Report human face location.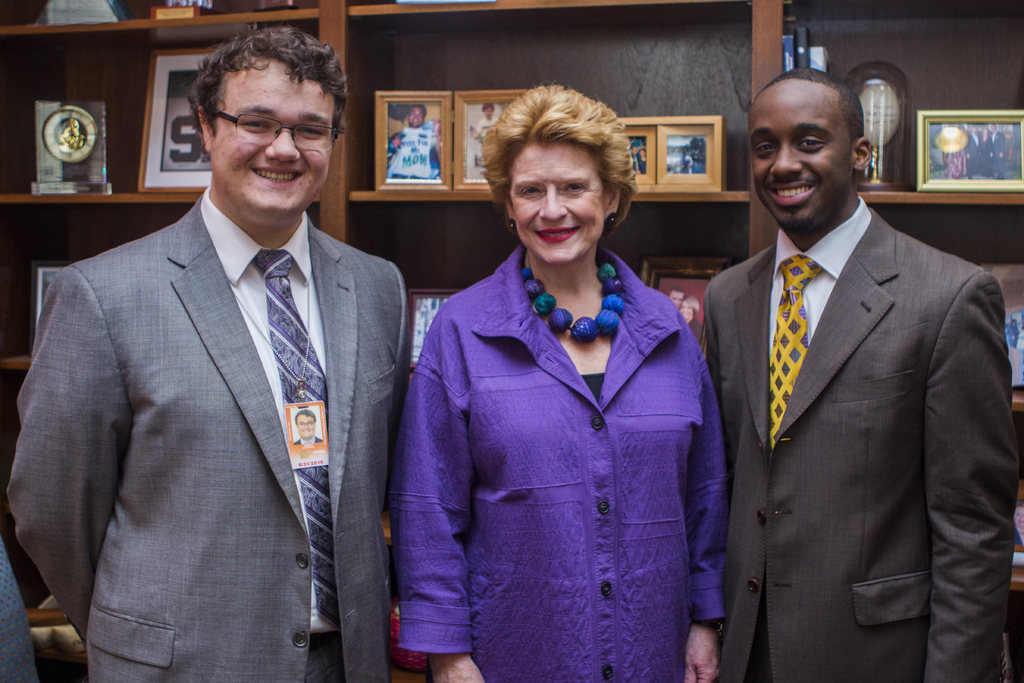
Report: box(480, 104, 496, 119).
